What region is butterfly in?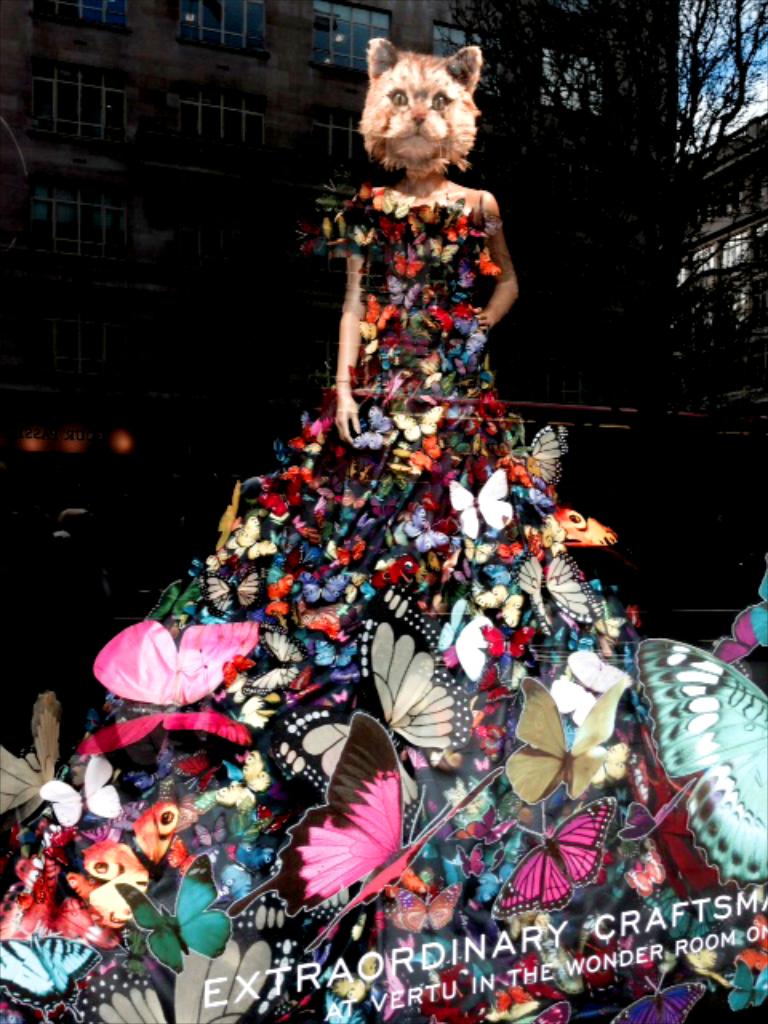
bbox=(267, 578, 474, 806).
